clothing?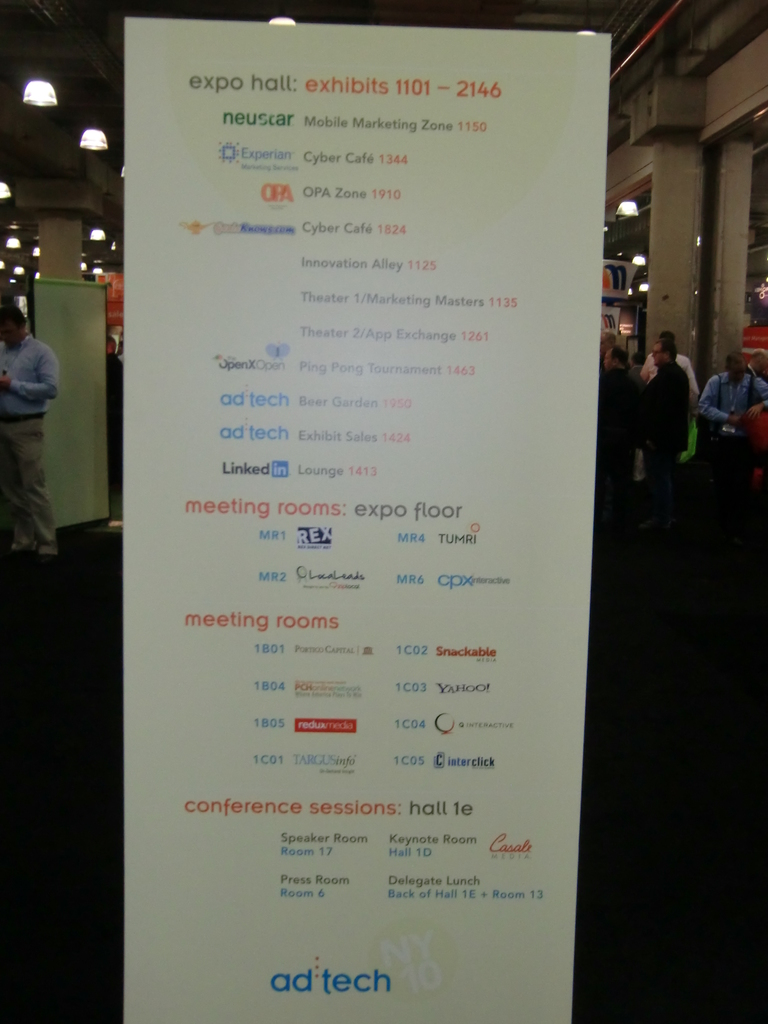
[648,371,699,488]
